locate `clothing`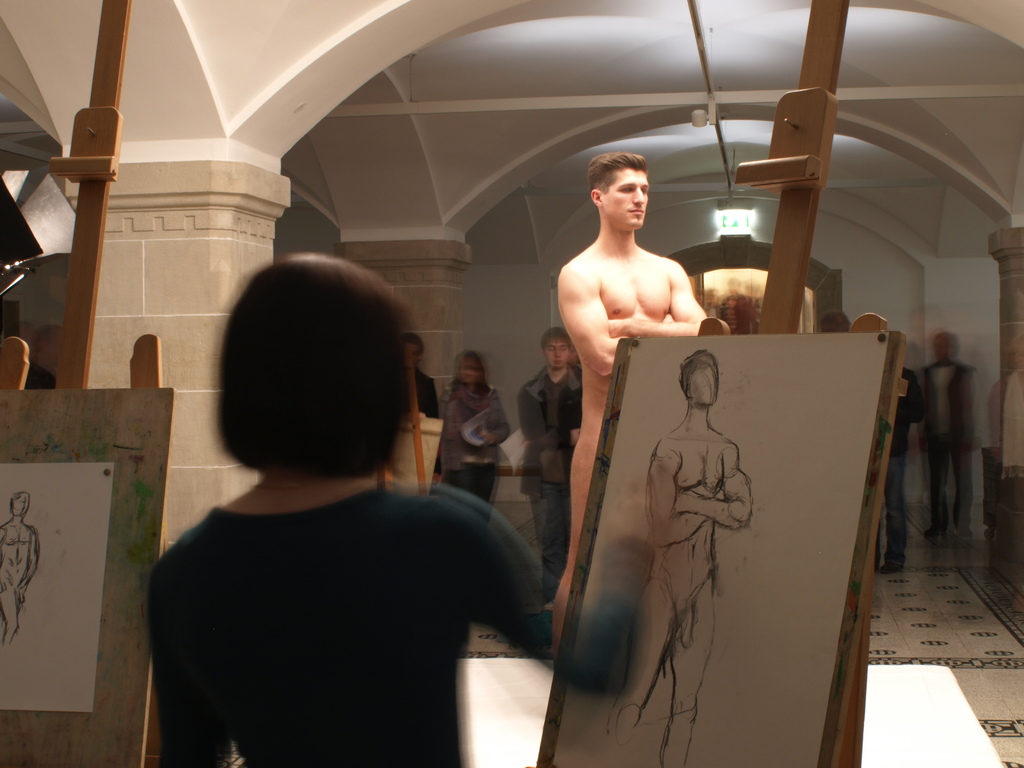
872 366 925 573
